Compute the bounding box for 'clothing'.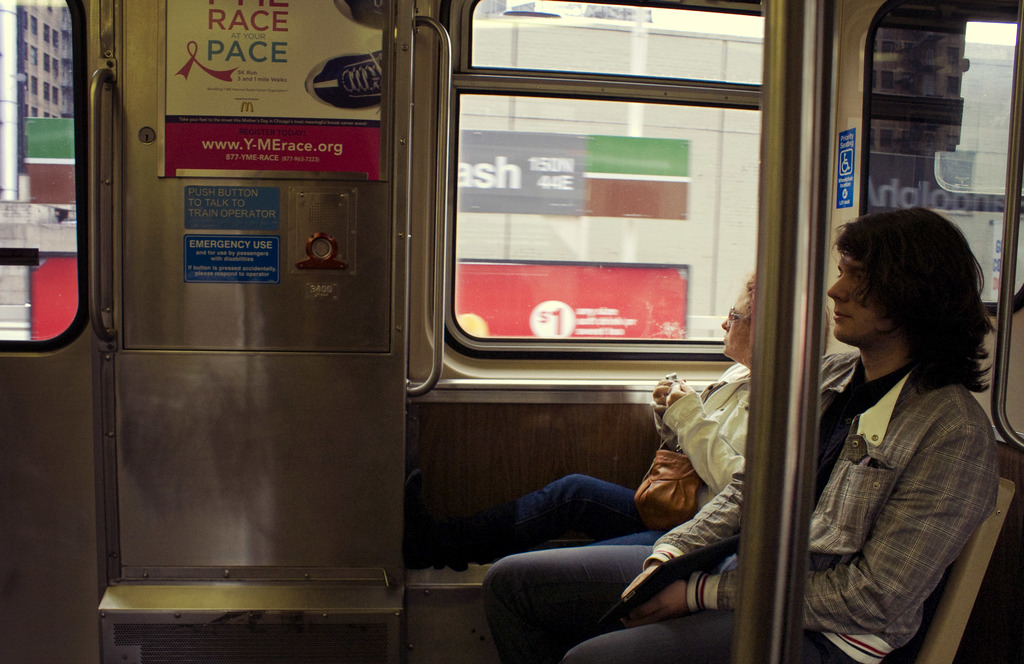
{"x1": 433, "y1": 360, "x2": 751, "y2": 572}.
